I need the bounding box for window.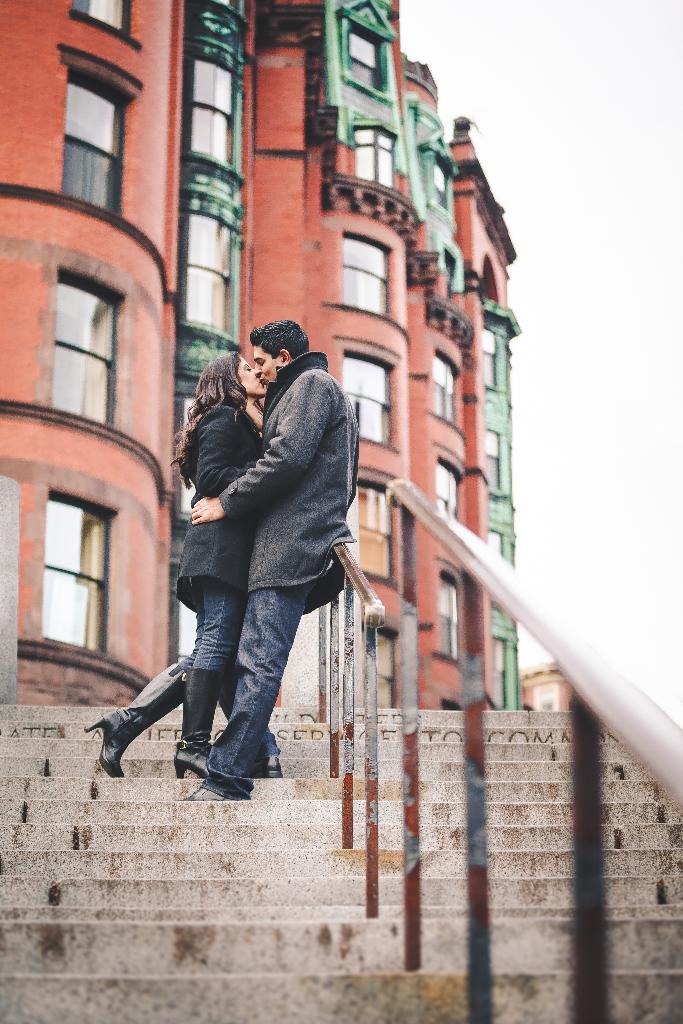
Here it is: box=[74, 0, 132, 43].
